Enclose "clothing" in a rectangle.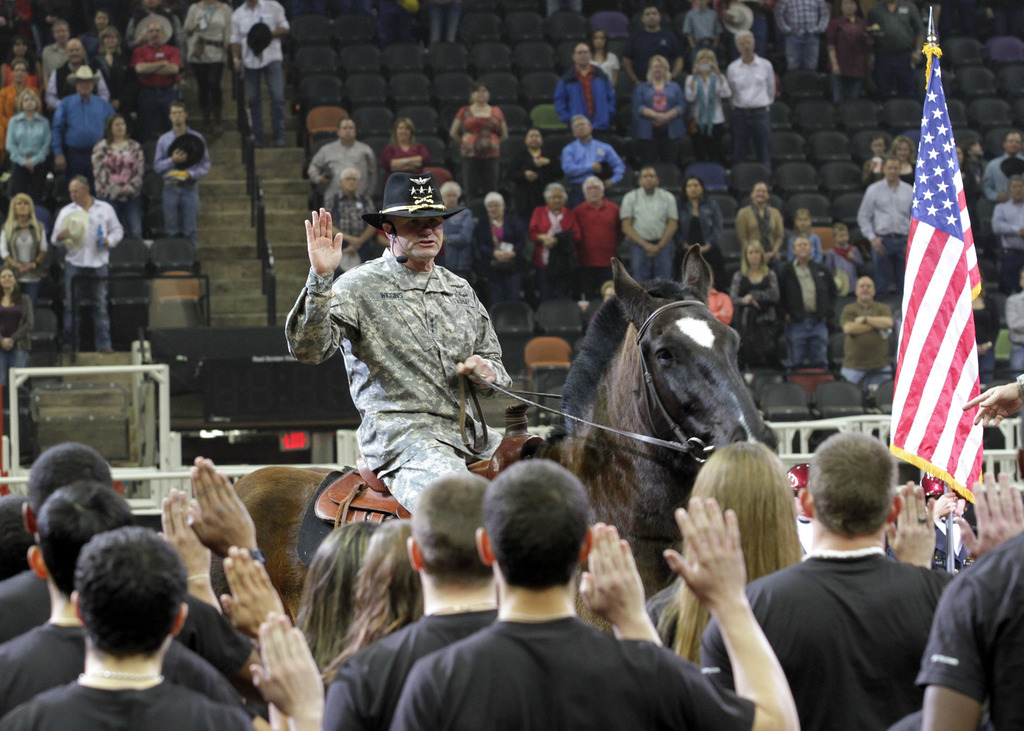
bbox(0, 218, 49, 301).
